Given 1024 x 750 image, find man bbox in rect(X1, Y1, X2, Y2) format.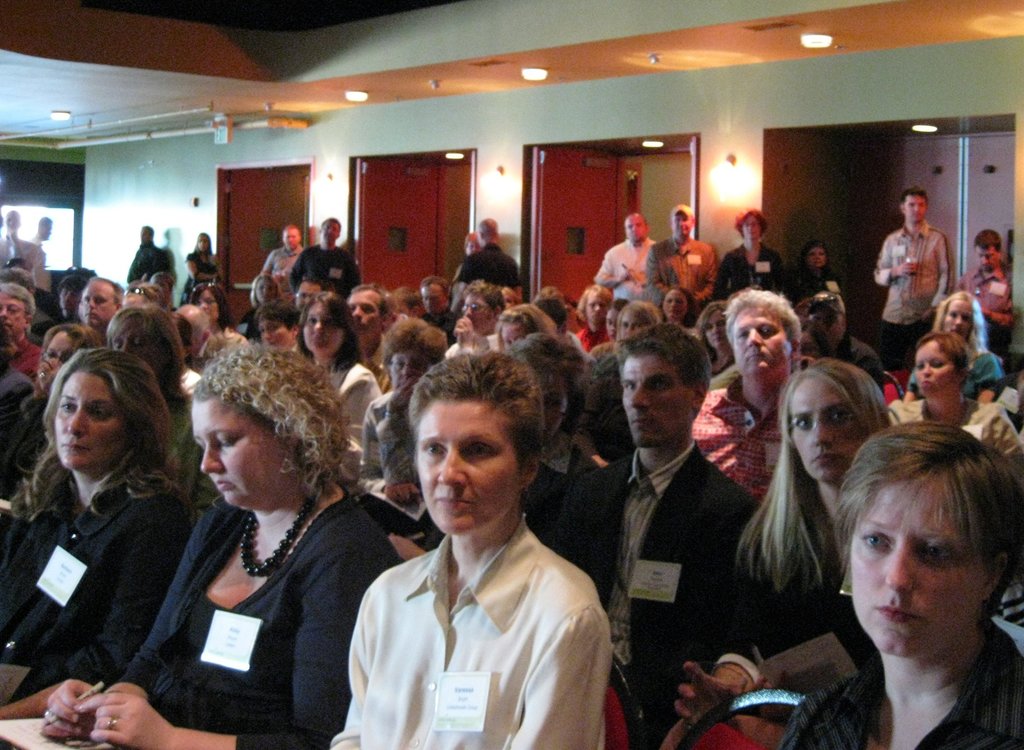
rect(687, 293, 810, 504).
